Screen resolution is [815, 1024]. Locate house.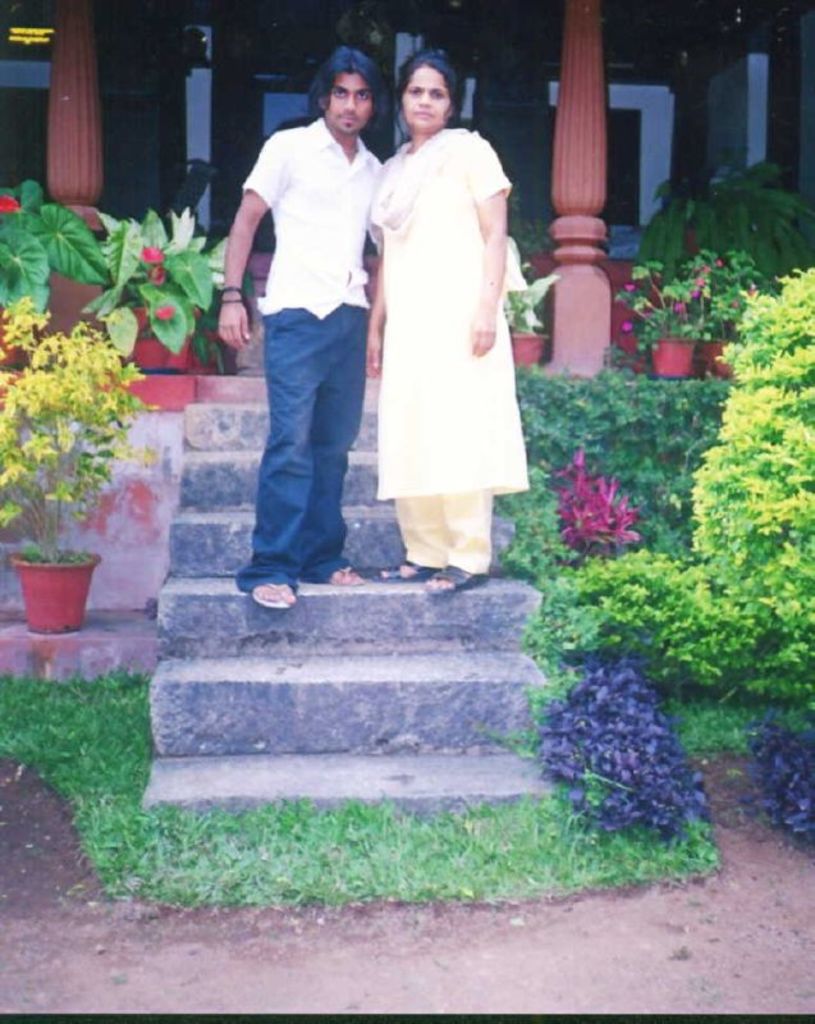
BBox(0, 0, 814, 824).
